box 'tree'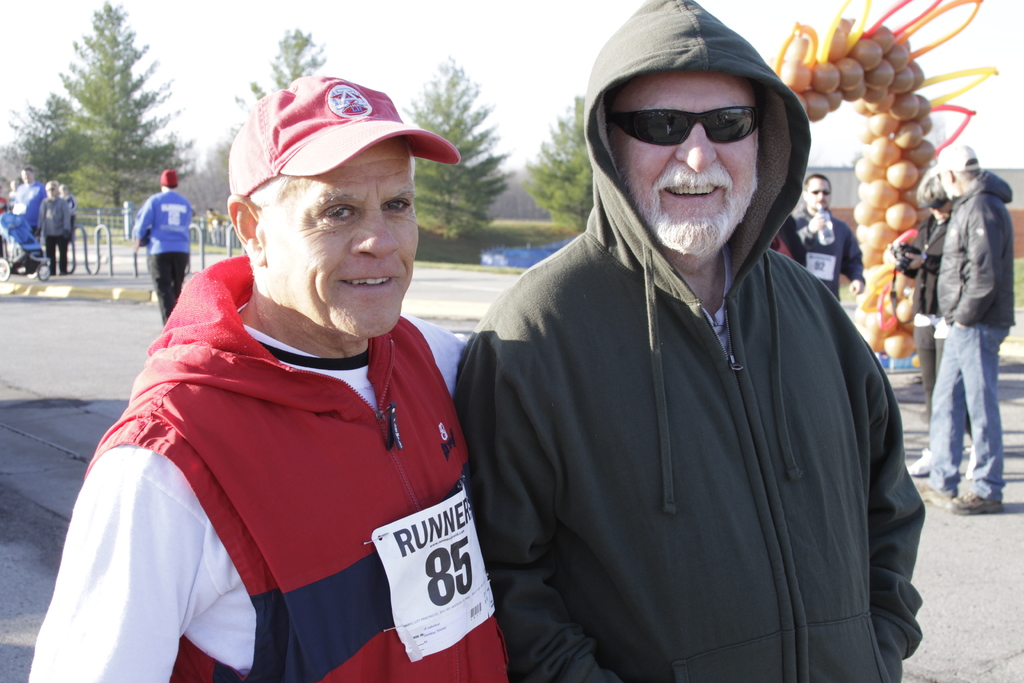
37:23:175:214
